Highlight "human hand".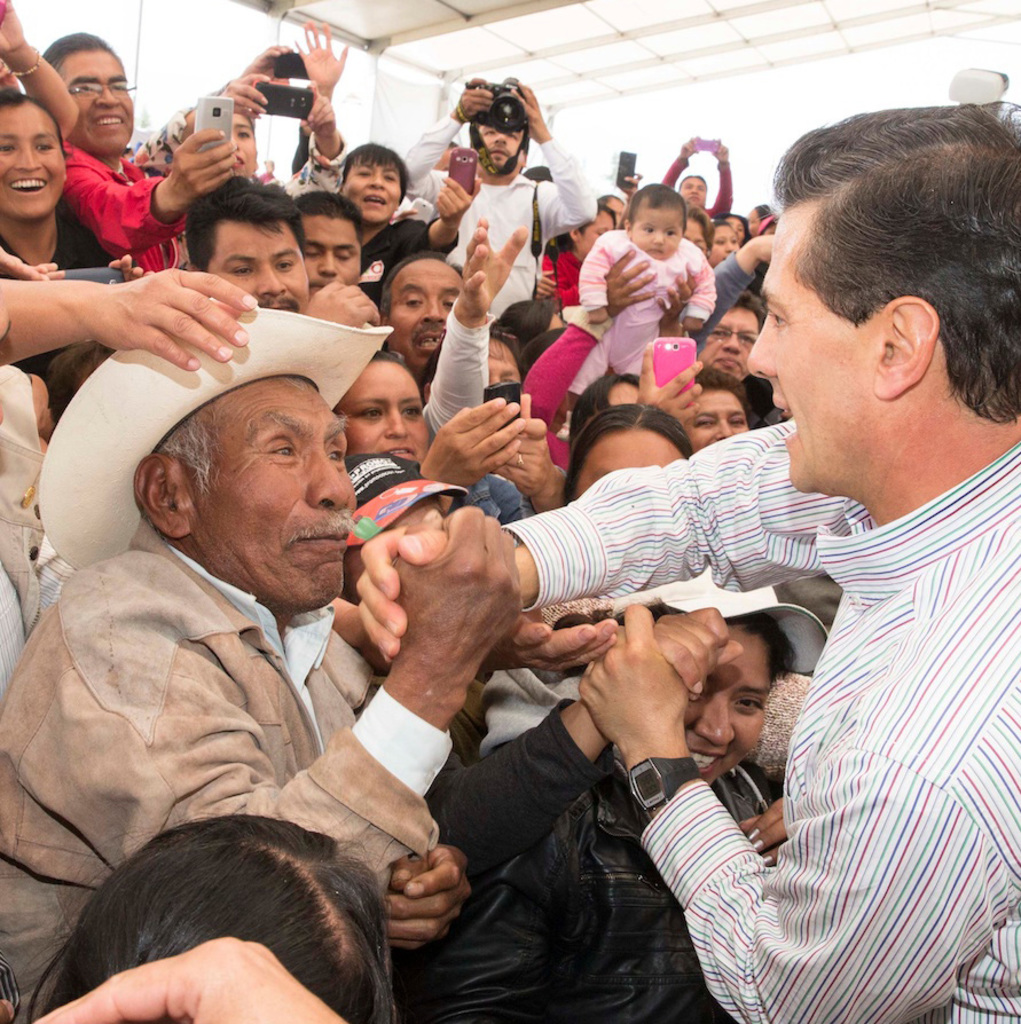
Highlighted region: (598, 244, 659, 313).
